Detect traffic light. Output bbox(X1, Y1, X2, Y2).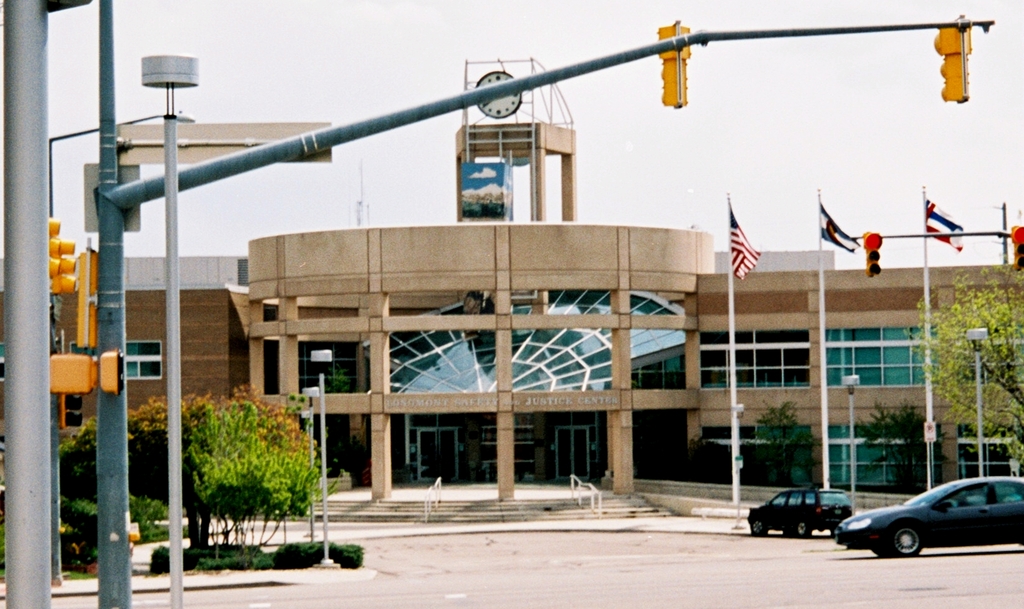
bbox(863, 233, 883, 279).
